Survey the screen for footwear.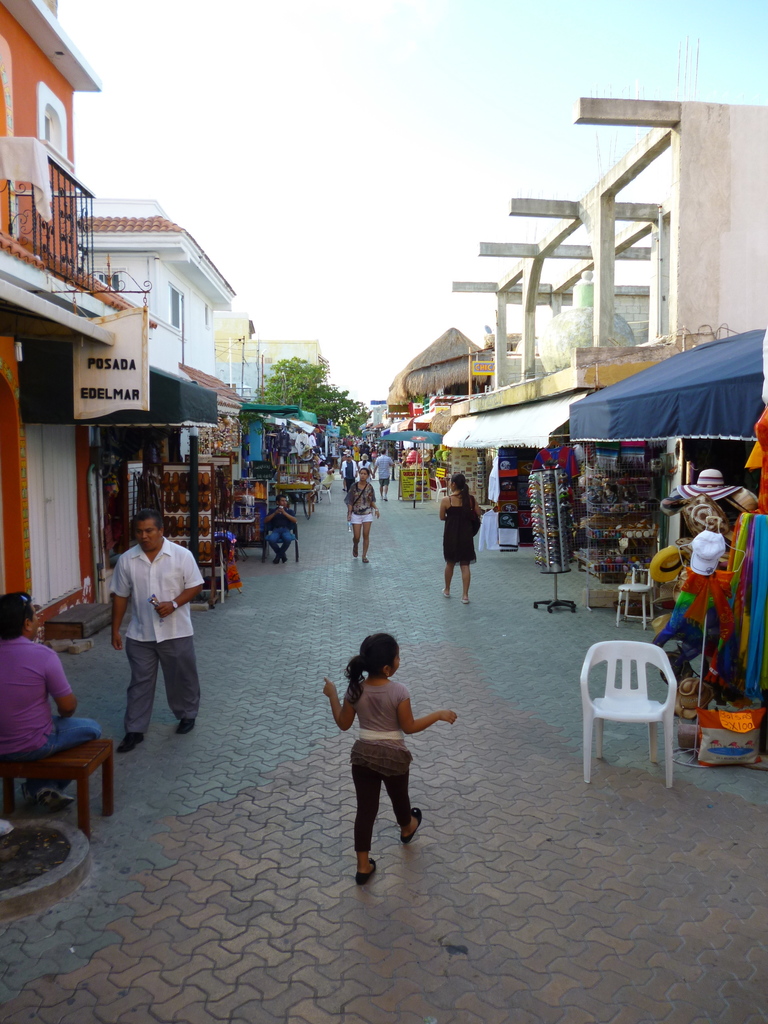
Survey found: <region>352, 854, 376, 889</region>.
